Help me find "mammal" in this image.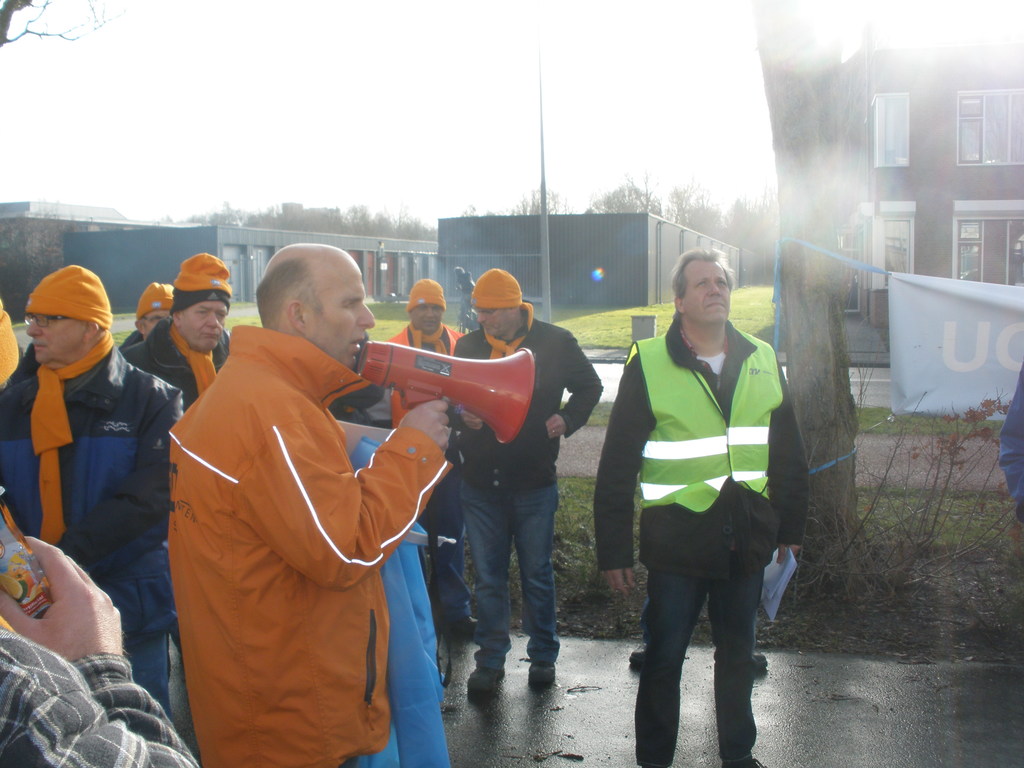
Found it: (x1=593, y1=245, x2=803, y2=767).
